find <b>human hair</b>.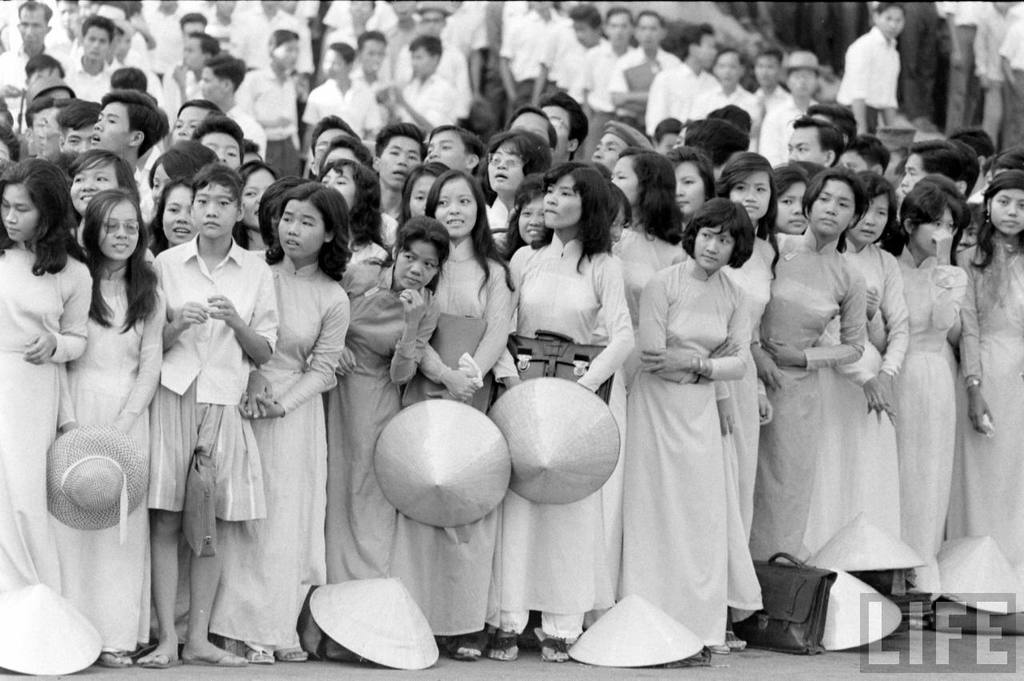
box=[424, 171, 514, 295].
